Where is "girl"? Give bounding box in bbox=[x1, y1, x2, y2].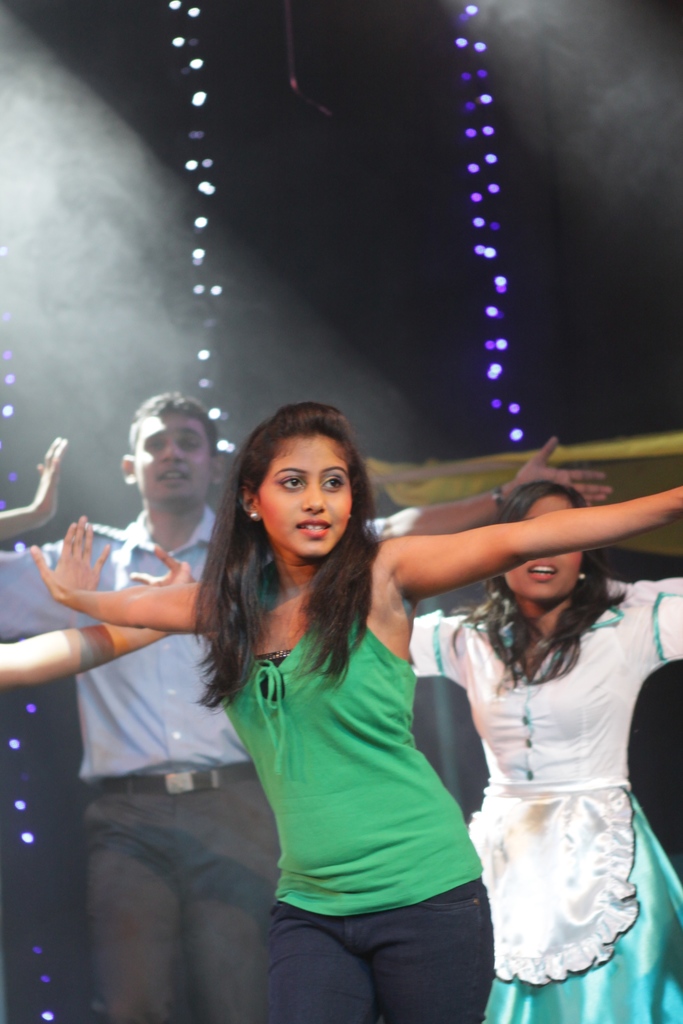
bbox=[32, 400, 682, 1023].
